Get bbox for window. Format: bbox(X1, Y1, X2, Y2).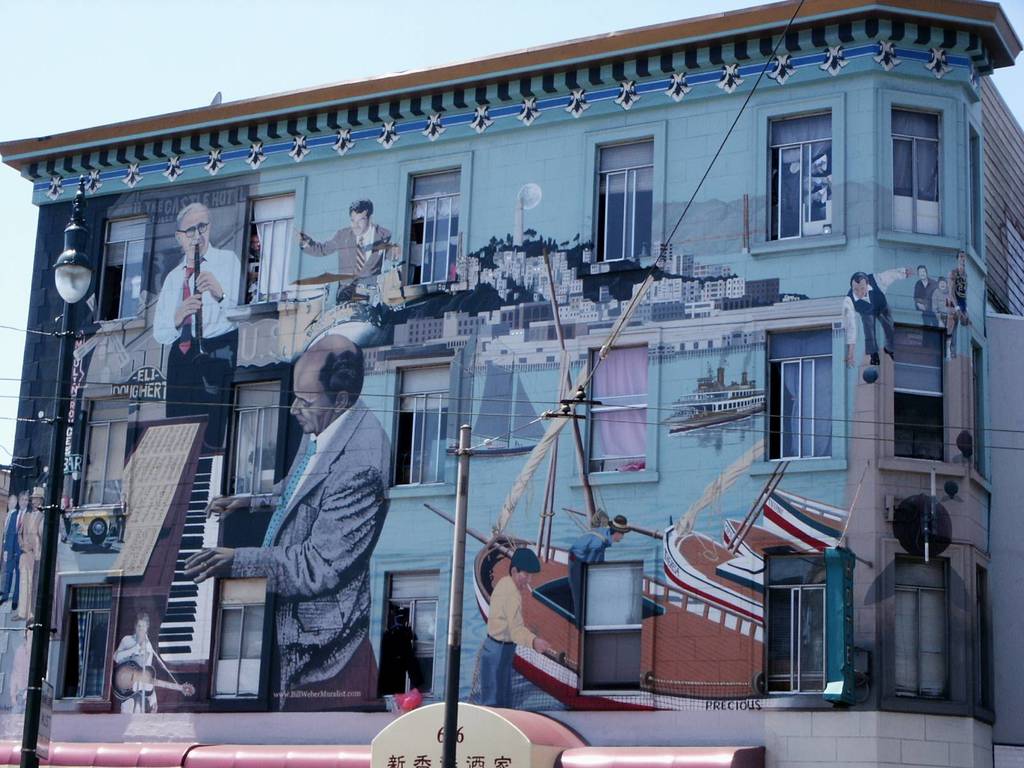
bbox(212, 574, 267, 701).
